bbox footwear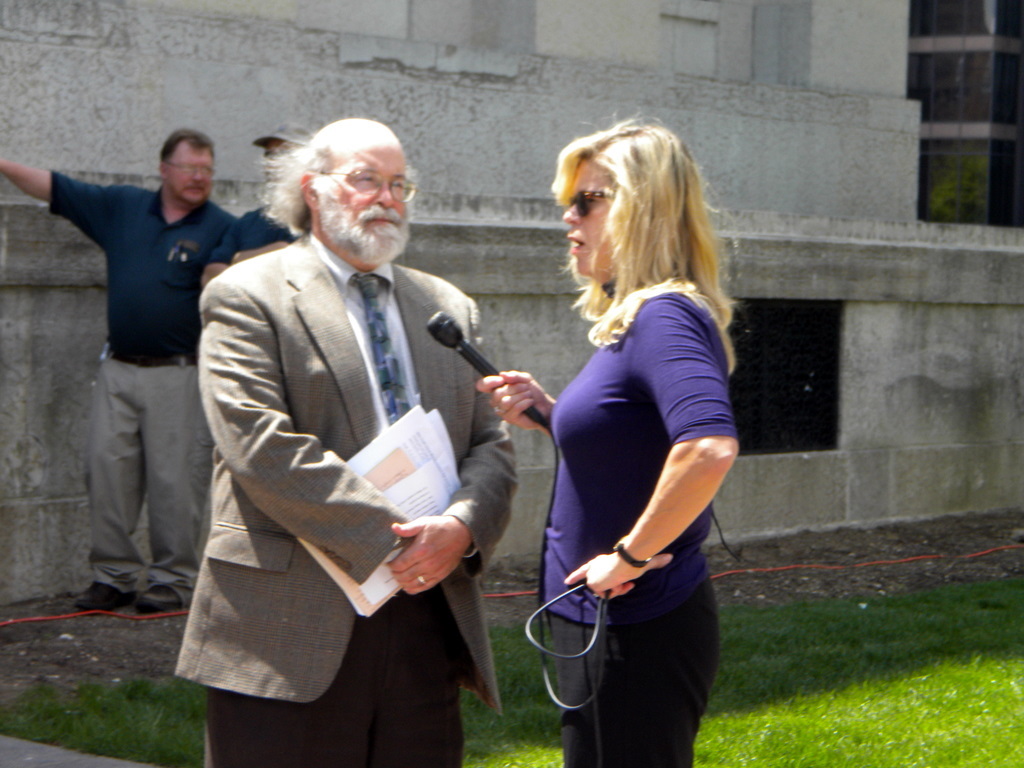
<bbox>73, 576, 139, 613</bbox>
